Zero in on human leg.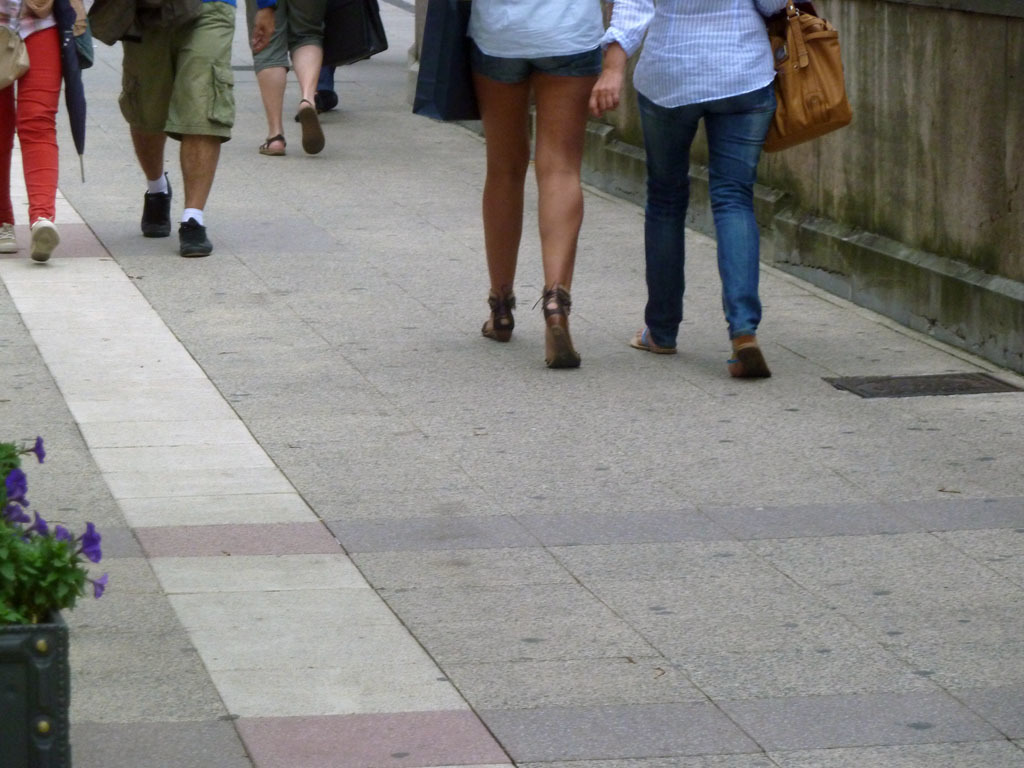
Zeroed in: bbox=(283, 0, 322, 159).
